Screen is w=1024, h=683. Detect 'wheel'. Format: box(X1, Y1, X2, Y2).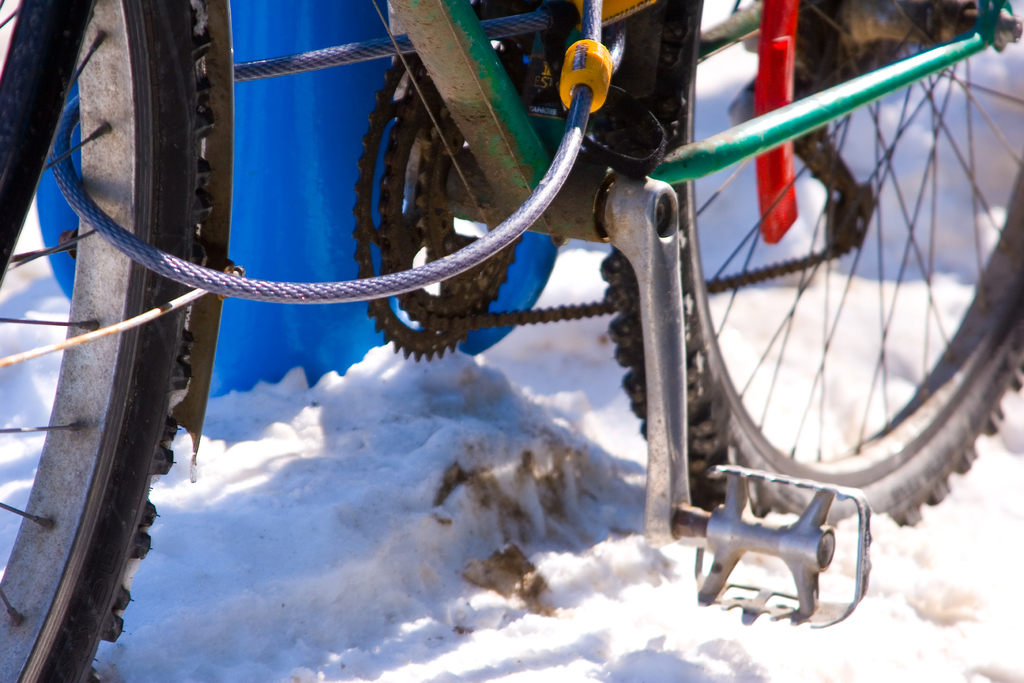
box(600, 0, 1023, 530).
